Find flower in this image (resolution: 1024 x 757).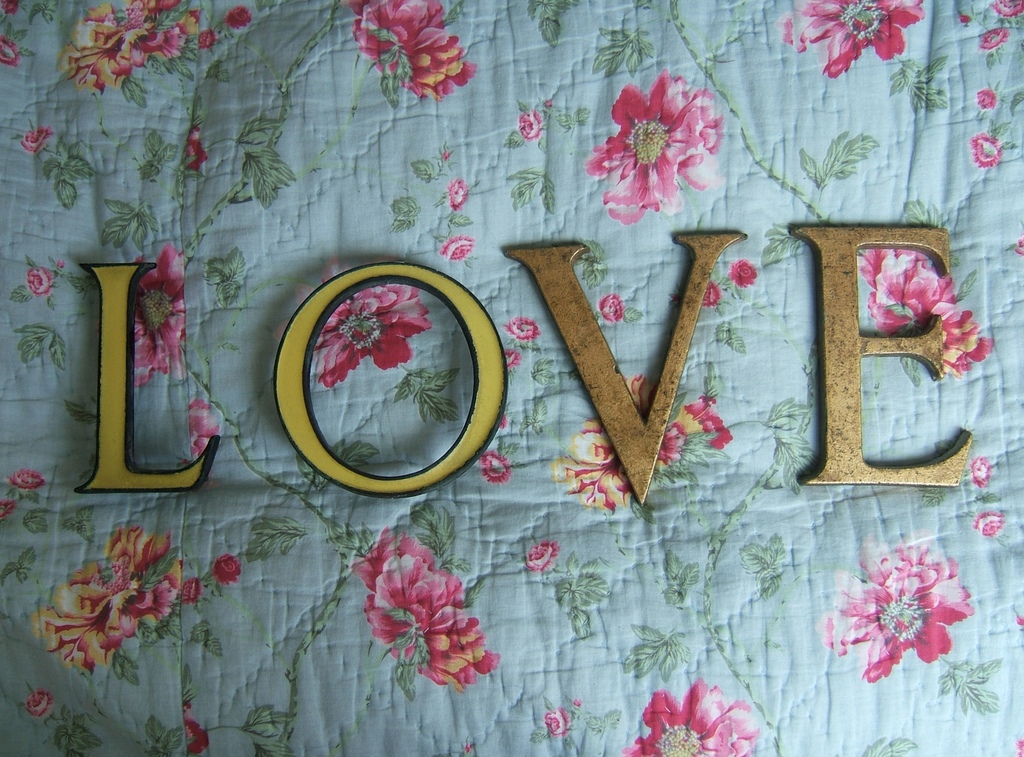
26, 269, 58, 294.
